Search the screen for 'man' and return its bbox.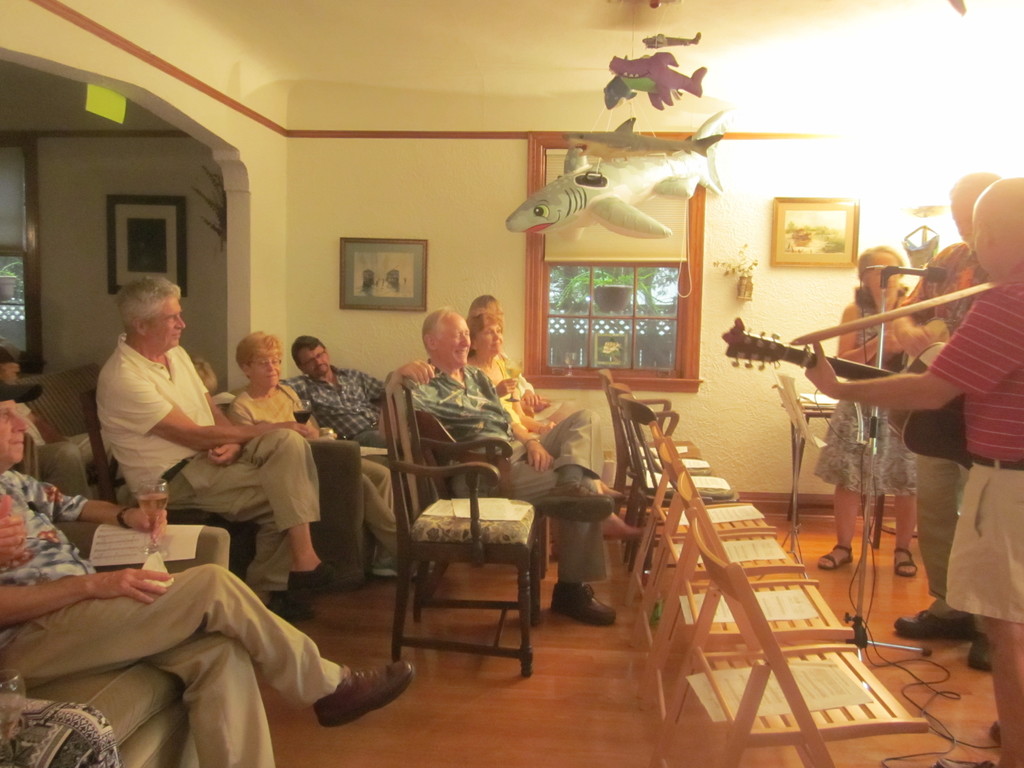
Found: 890:172:1001:671.
